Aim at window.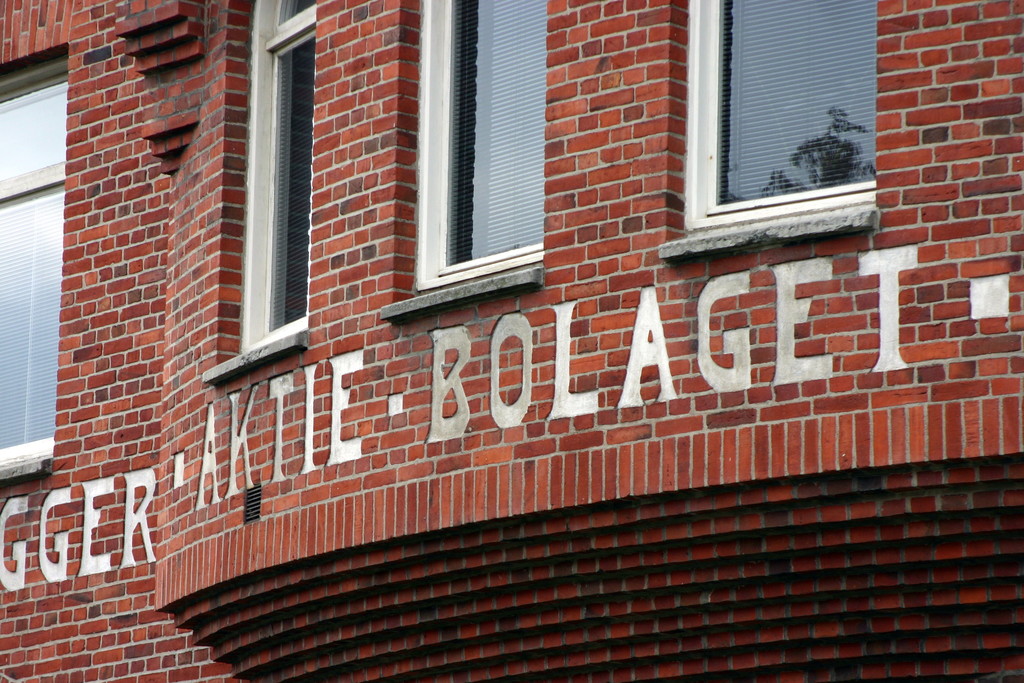
Aimed at [0,58,69,472].
